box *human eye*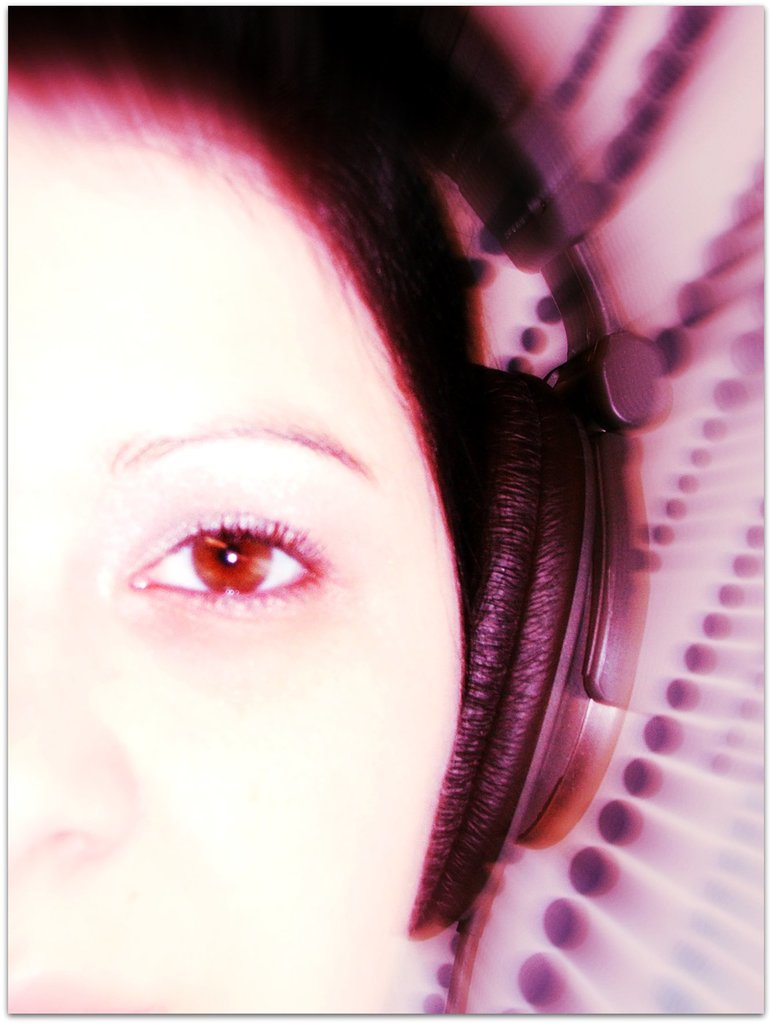
box=[132, 500, 371, 612]
